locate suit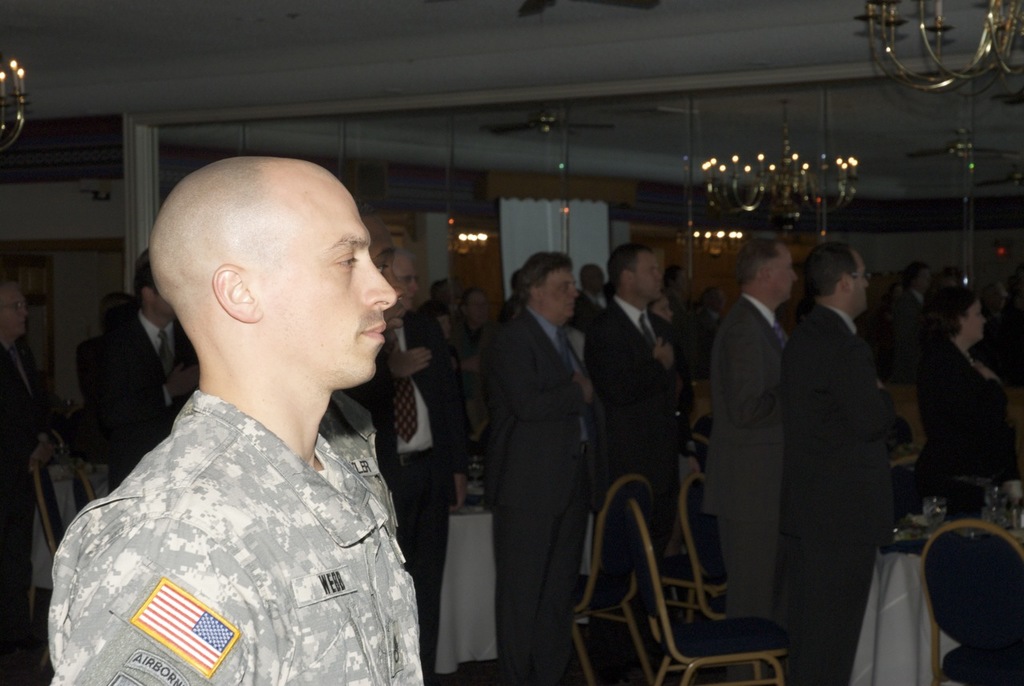
locate(92, 306, 202, 495)
